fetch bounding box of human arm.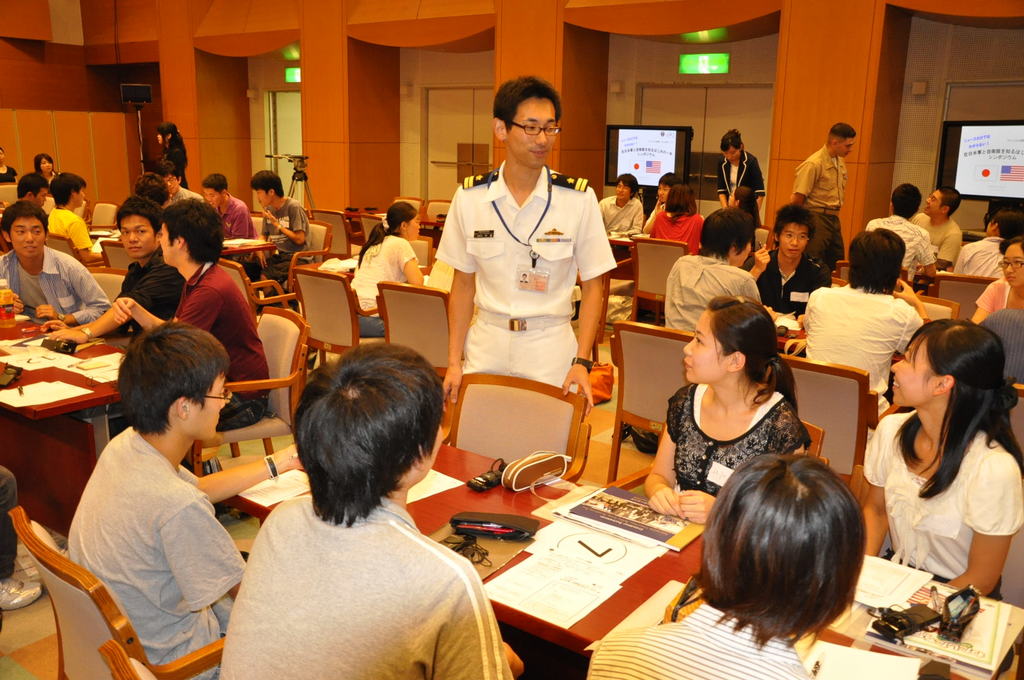
Bbox: <box>675,485,719,526</box>.
